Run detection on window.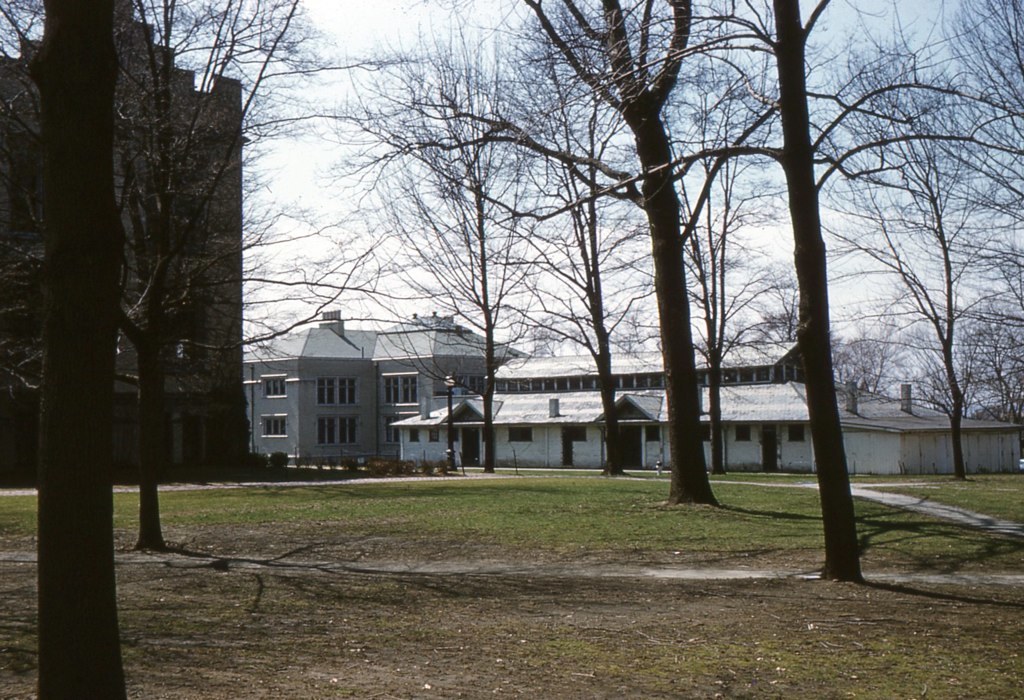
Result: x1=646, y1=424, x2=659, y2=439.
